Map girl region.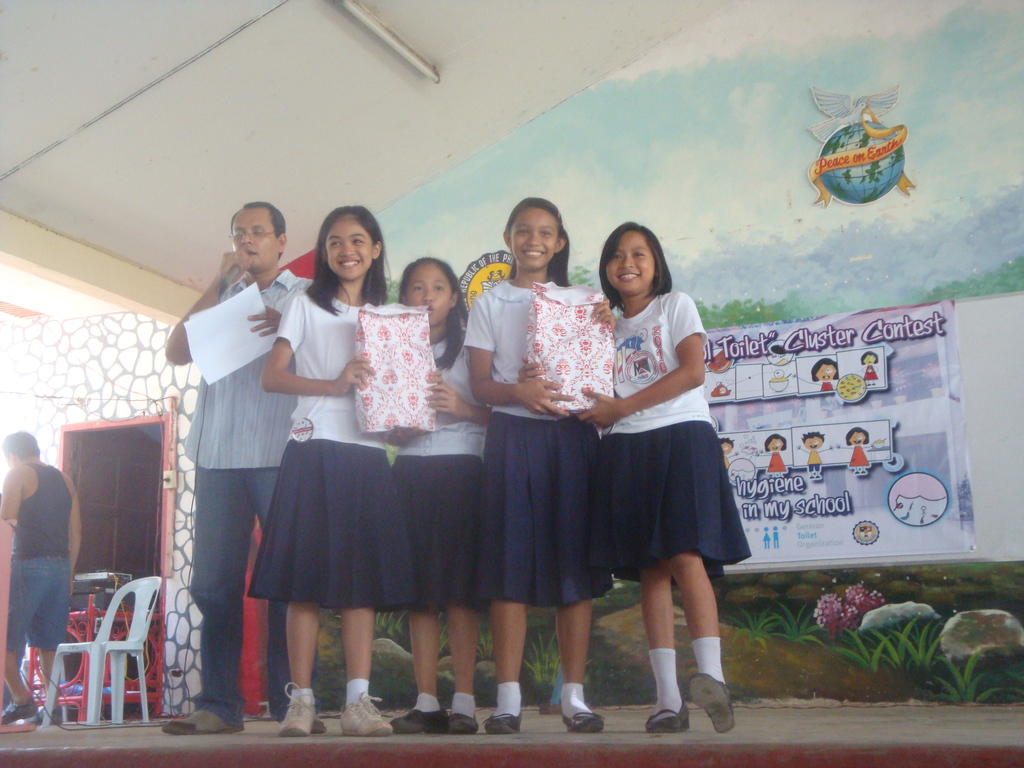
Mapped to {"x1": 463, "y1": 195, "x2": 616, "y2": 733}.
